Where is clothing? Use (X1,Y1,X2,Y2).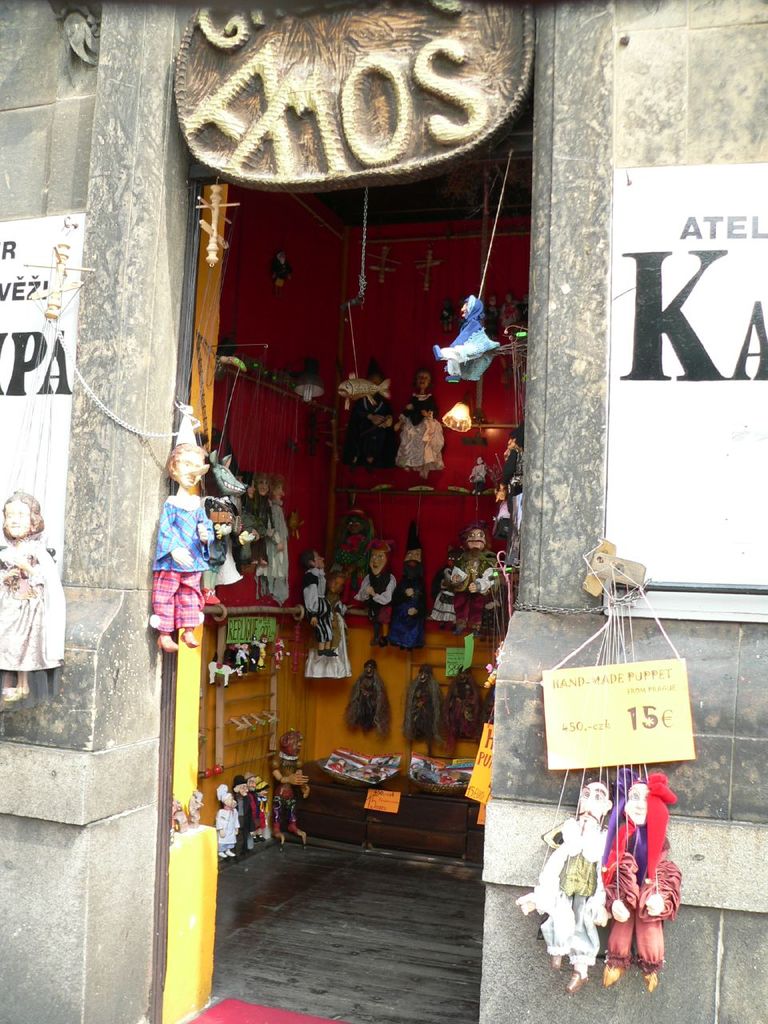
(141,494,217,632).
